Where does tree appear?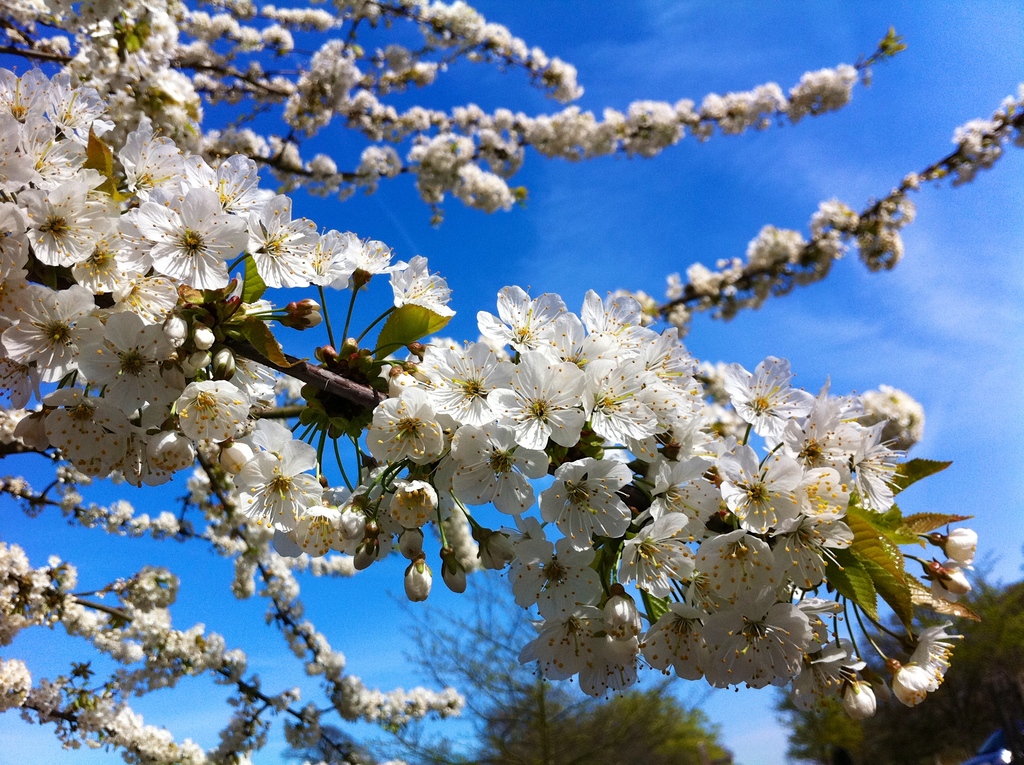
Appears at left=771, top=540, right=1023, bottom=764.
